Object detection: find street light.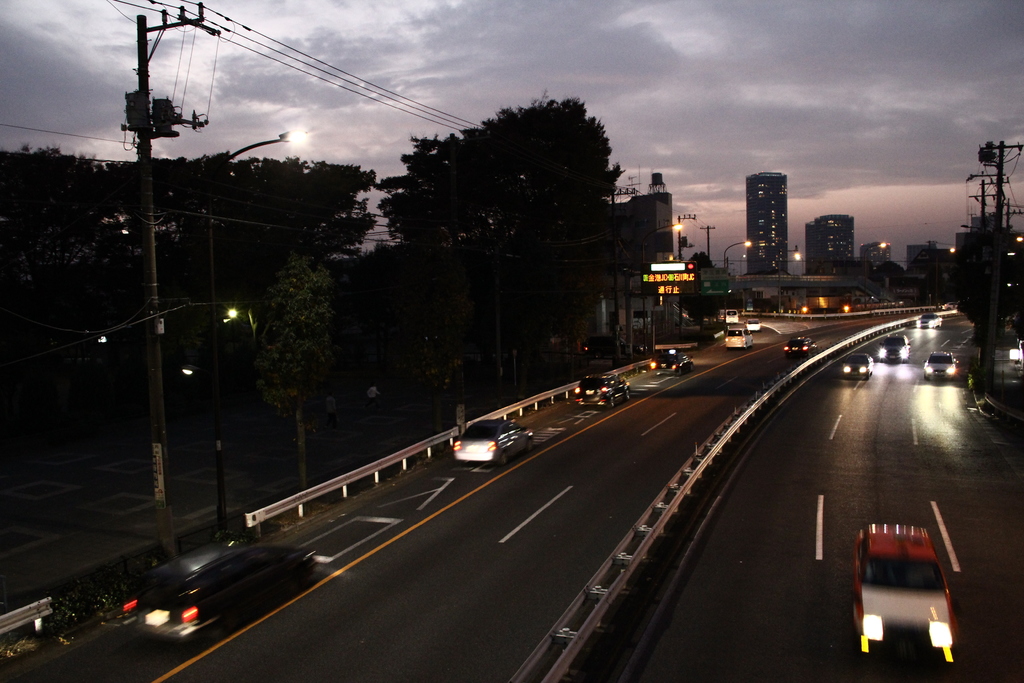
bbox(862, 236, 890, 266).
